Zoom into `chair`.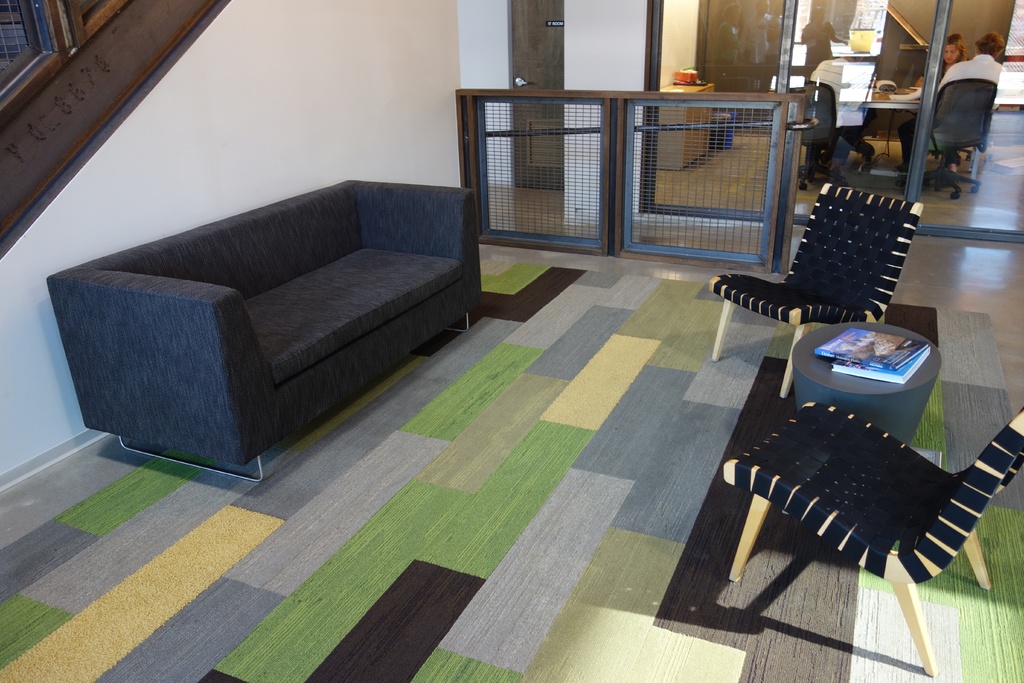
Zoom target: [726,370,1011,640].
